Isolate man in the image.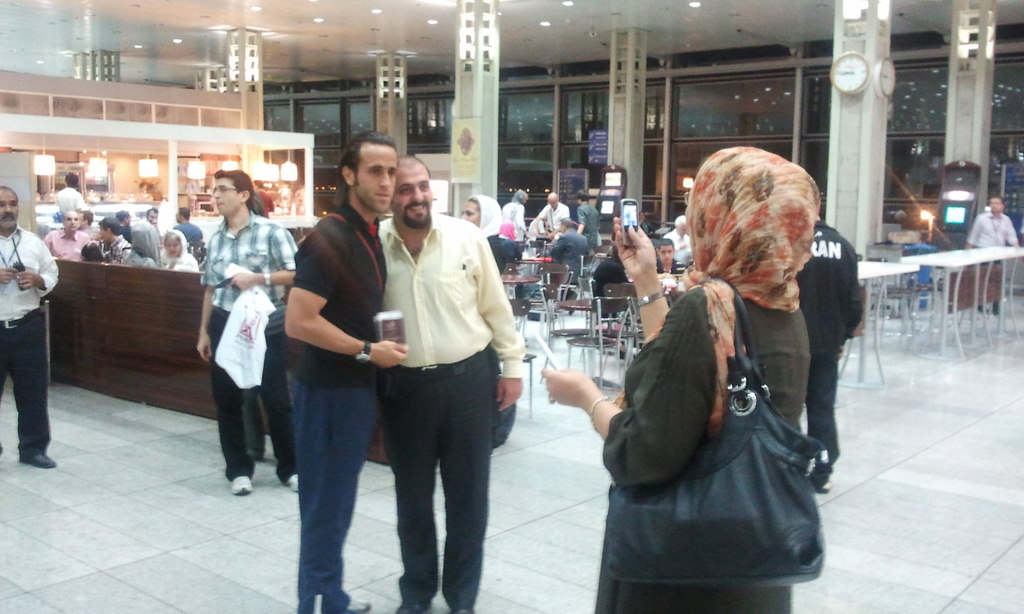
Isolated region: bbox(532, 191, 573, 239).
